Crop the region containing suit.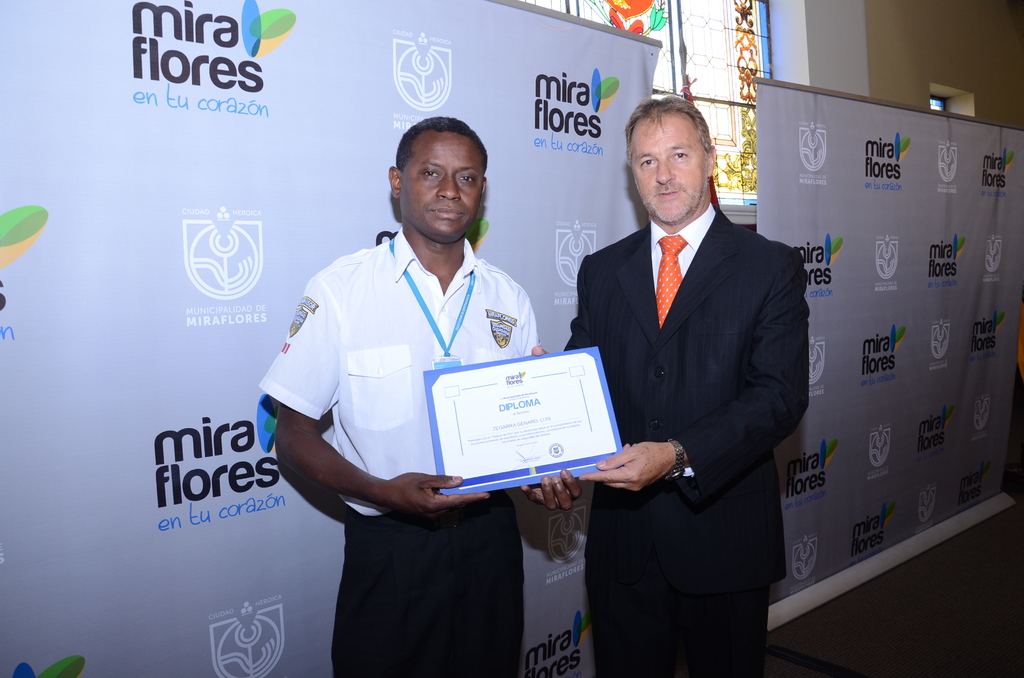
Crop region: x1=559, y1=207, x2=812, y2=677.
